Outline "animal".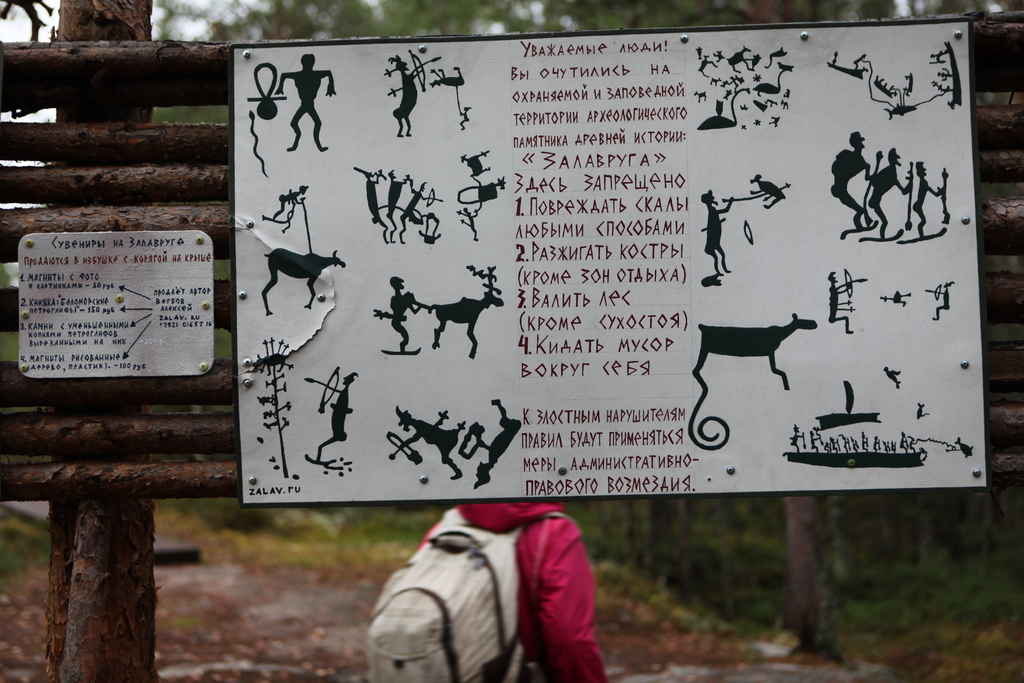
Outline: Rect(690, 45, 794, 128).
